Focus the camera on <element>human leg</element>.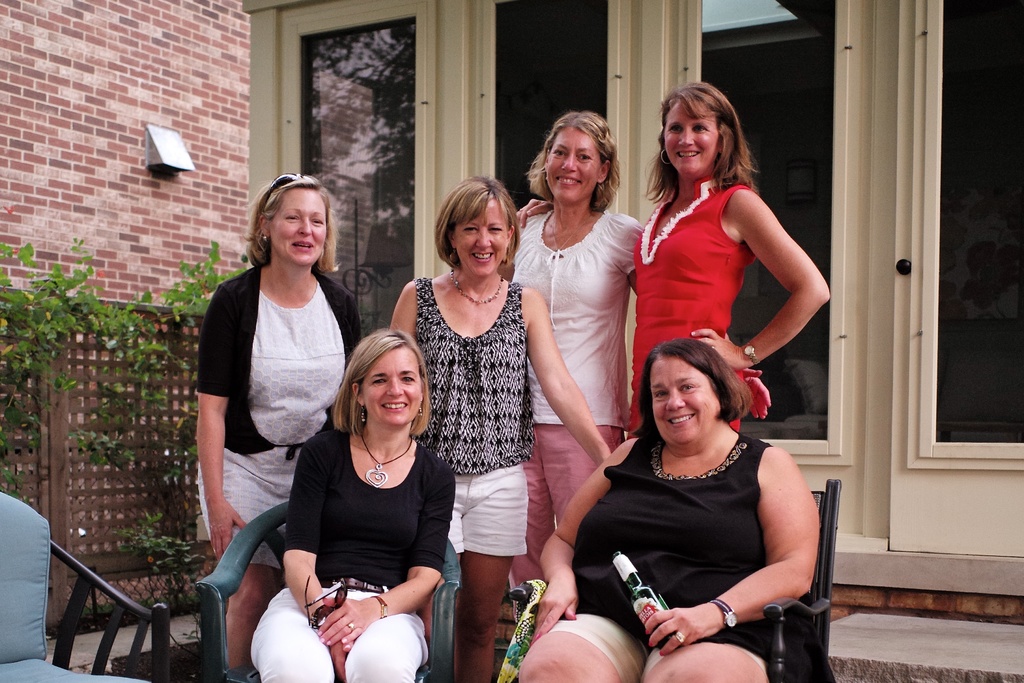
Focus region: locate(451, 477, 530, 680).
